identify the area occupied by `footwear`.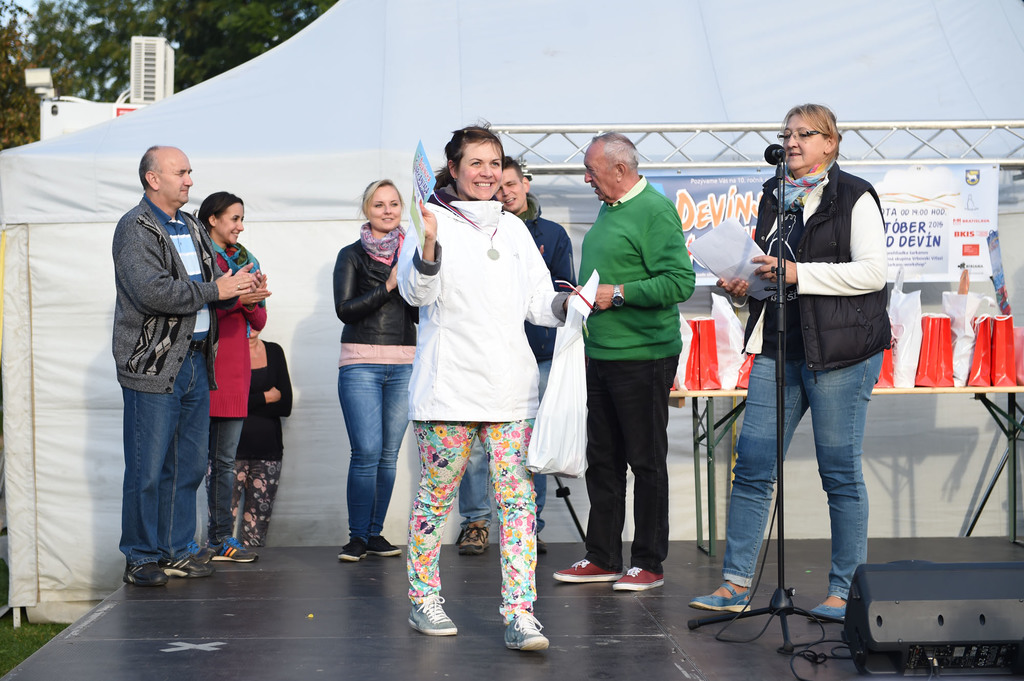
Area: <region>504, 610, 550, 655</region>.
